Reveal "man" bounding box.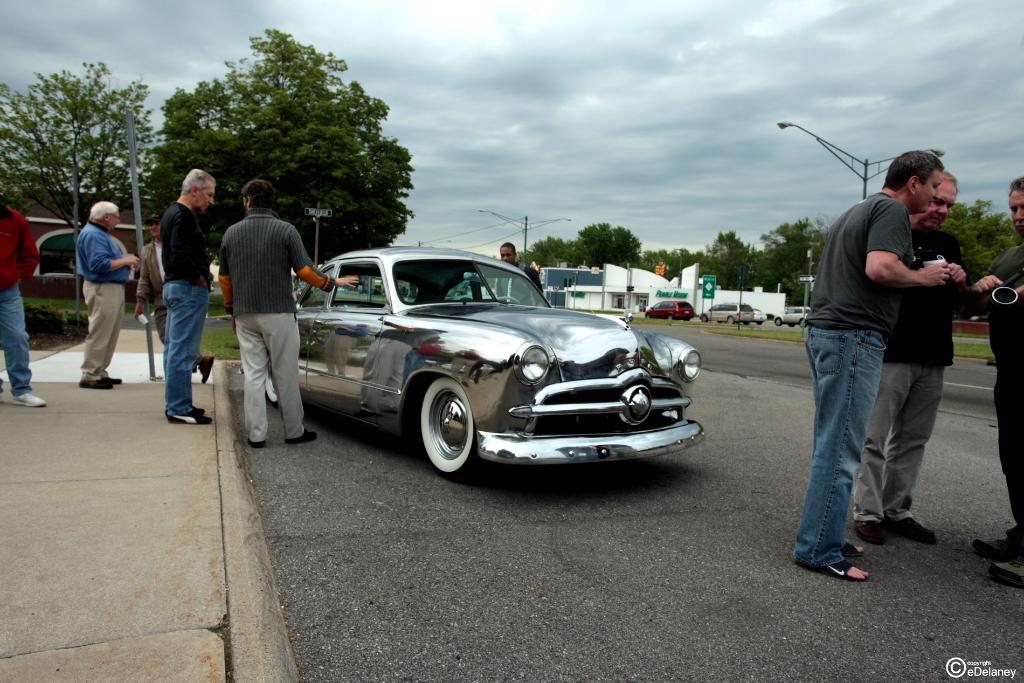
Revealed: detection(860, 168, 975, 550).
